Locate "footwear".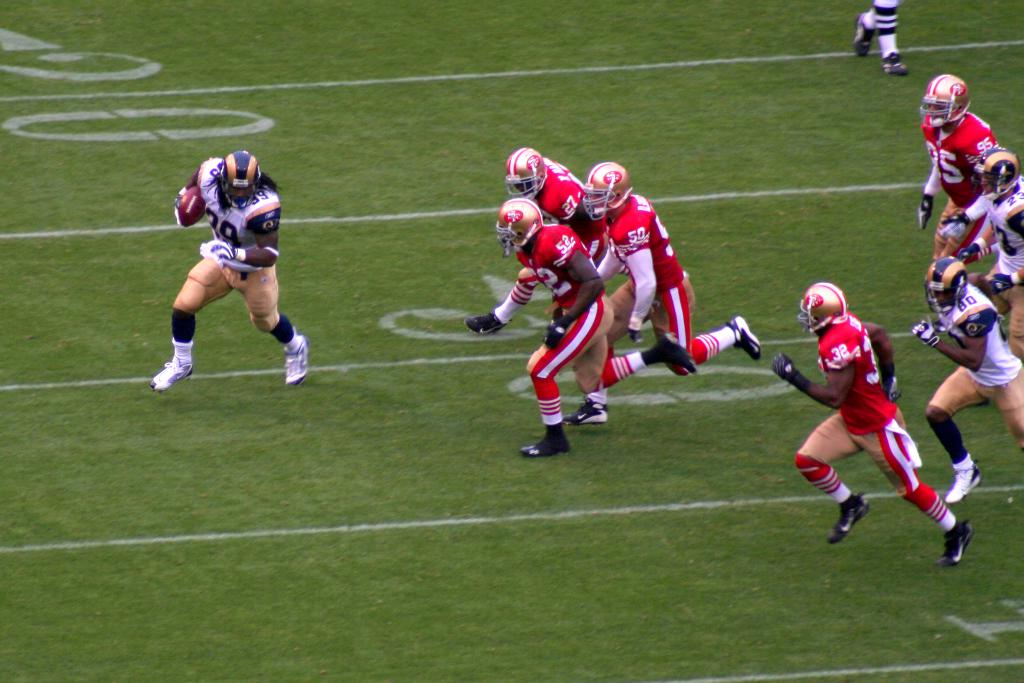
Bounding box: 877, 51, 910, 76.
